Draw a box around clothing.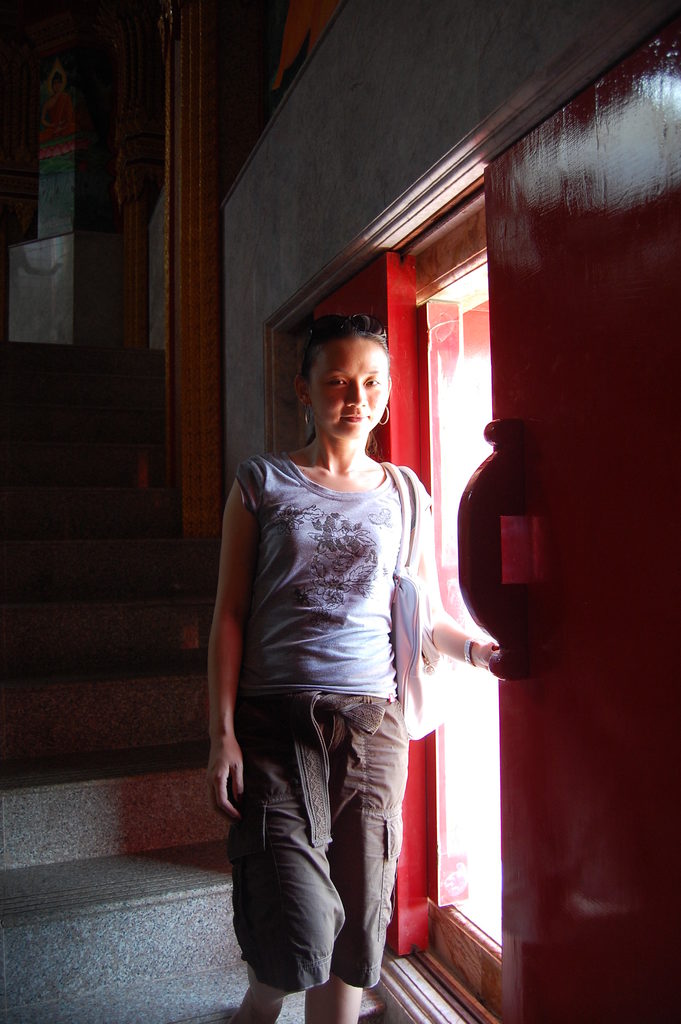
box(227, 411, 450, 931).
